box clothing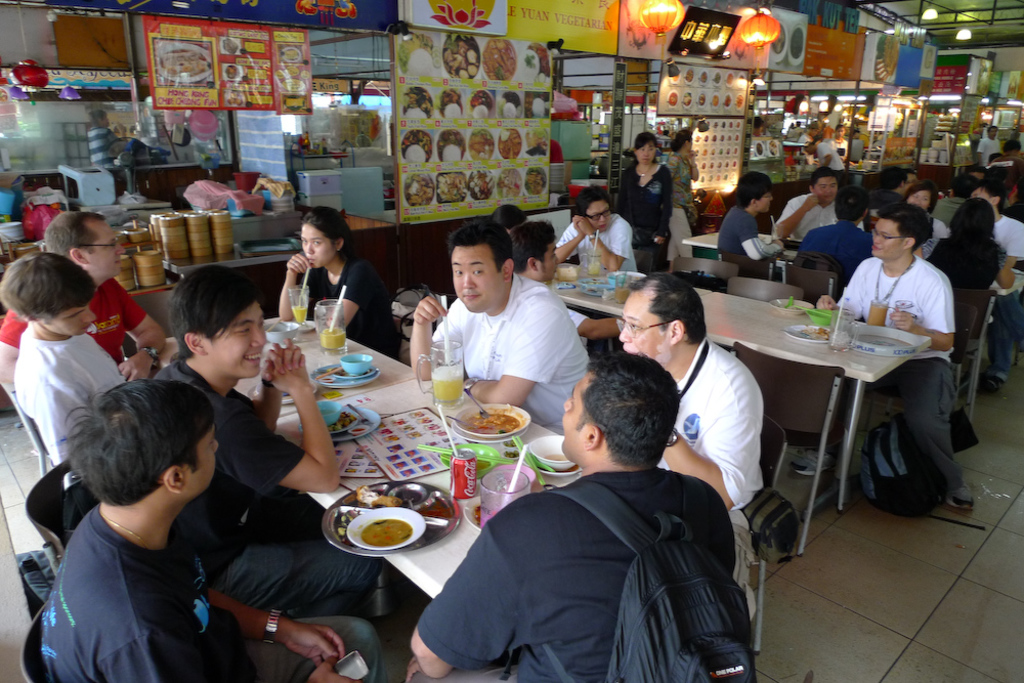
crop(992, 208, 1023, 293)
